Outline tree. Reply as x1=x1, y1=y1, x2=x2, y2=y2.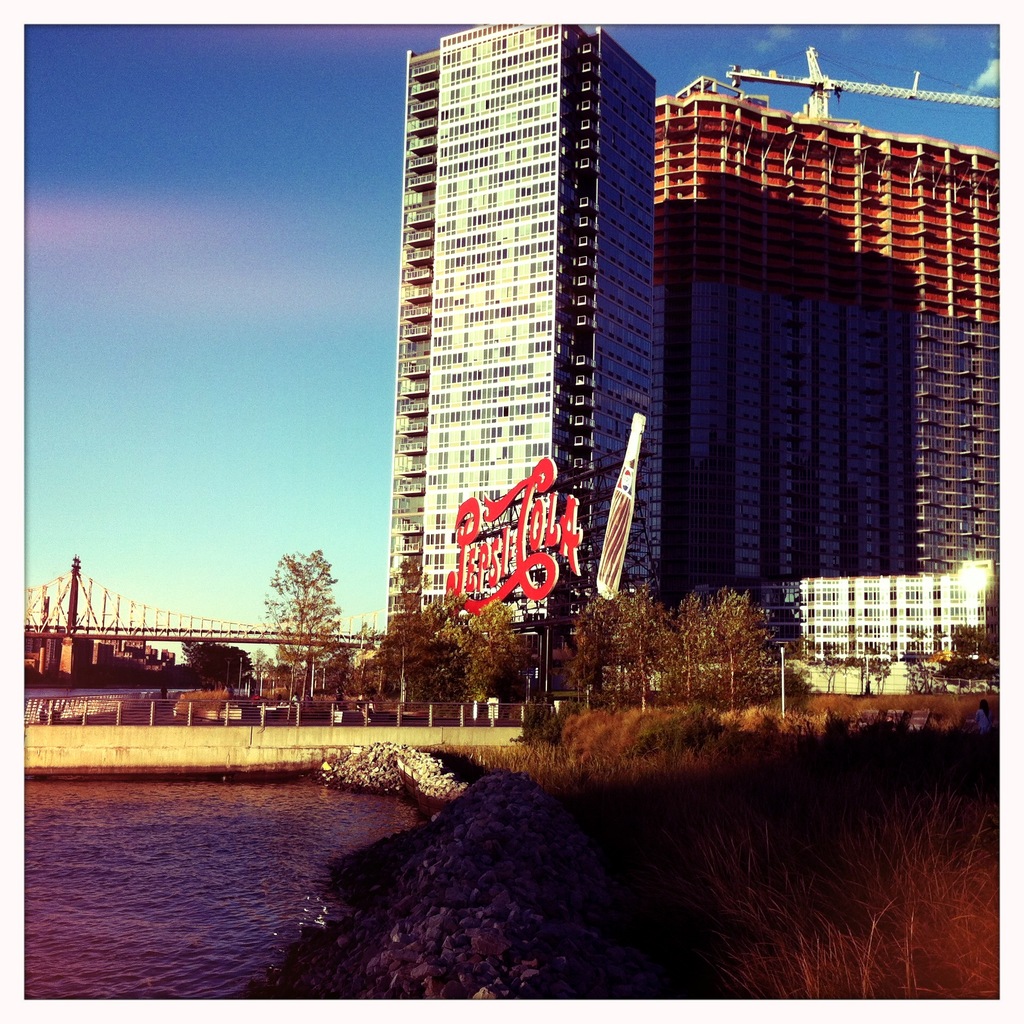
x1=447, y1=603, x2=521, y2=708.
